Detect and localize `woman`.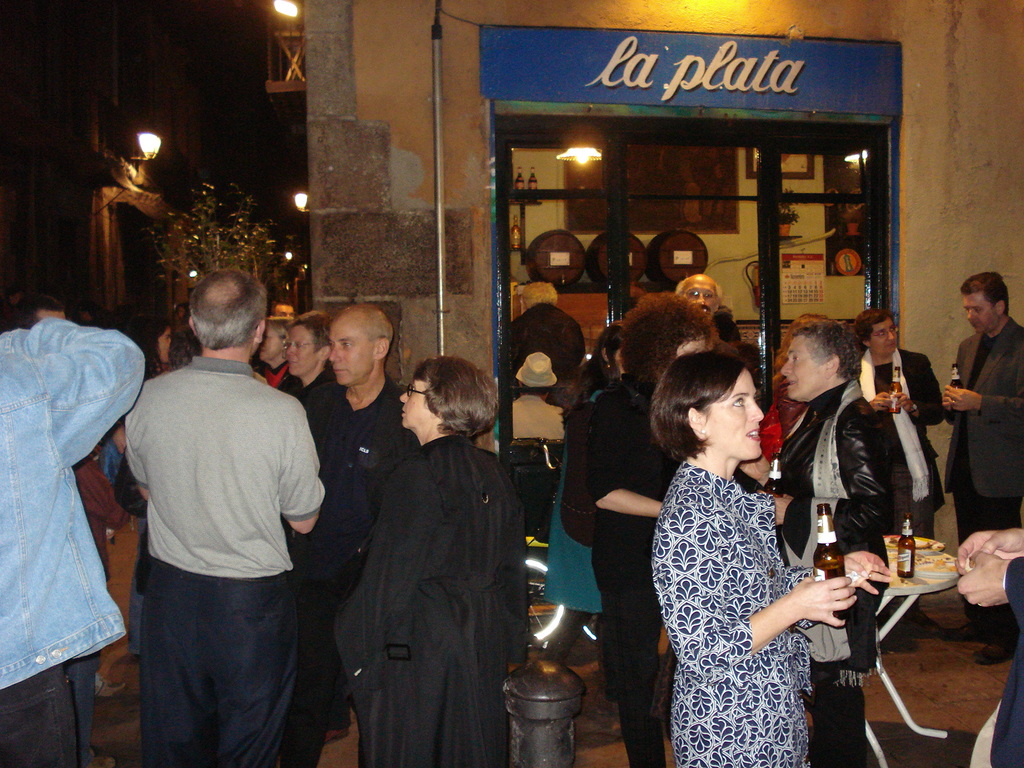
Localized at bbox=[652, 346, 891, 767].
